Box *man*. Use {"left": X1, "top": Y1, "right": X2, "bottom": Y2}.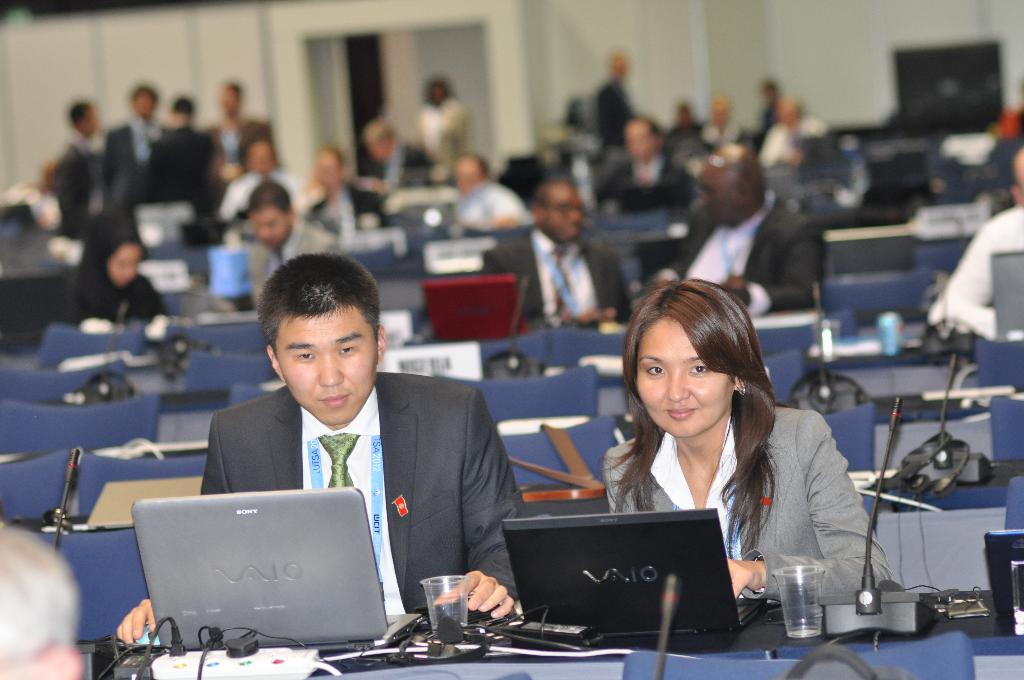
{"left": 761, "top": 93, "right": 831, "bottom": 169}.
